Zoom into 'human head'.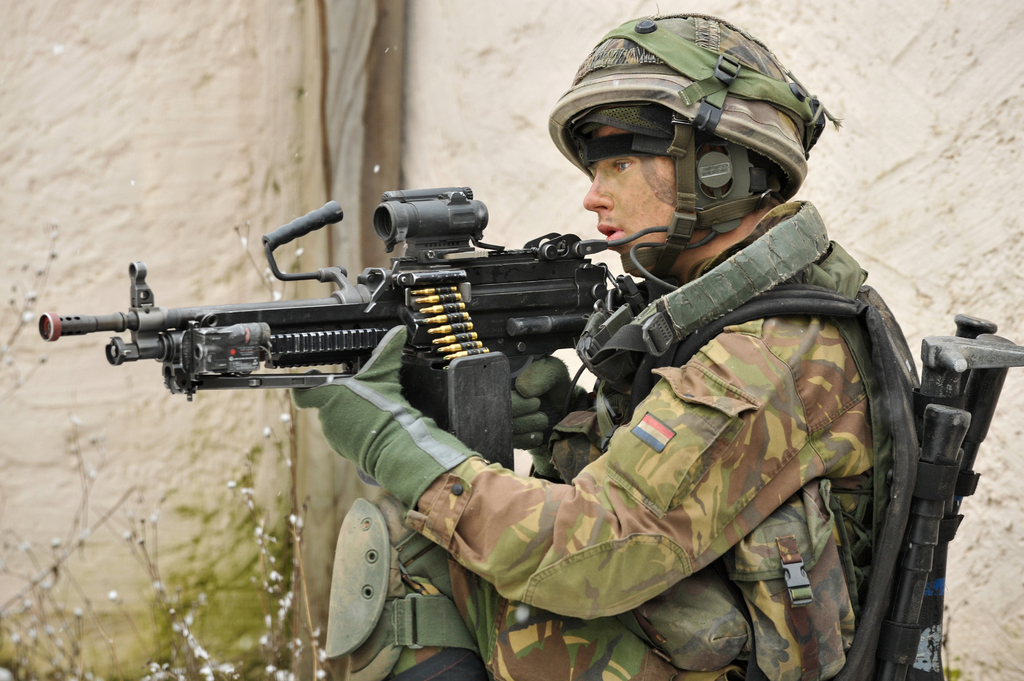
Zoom target: l=561, t=45, r=807, b=264.
